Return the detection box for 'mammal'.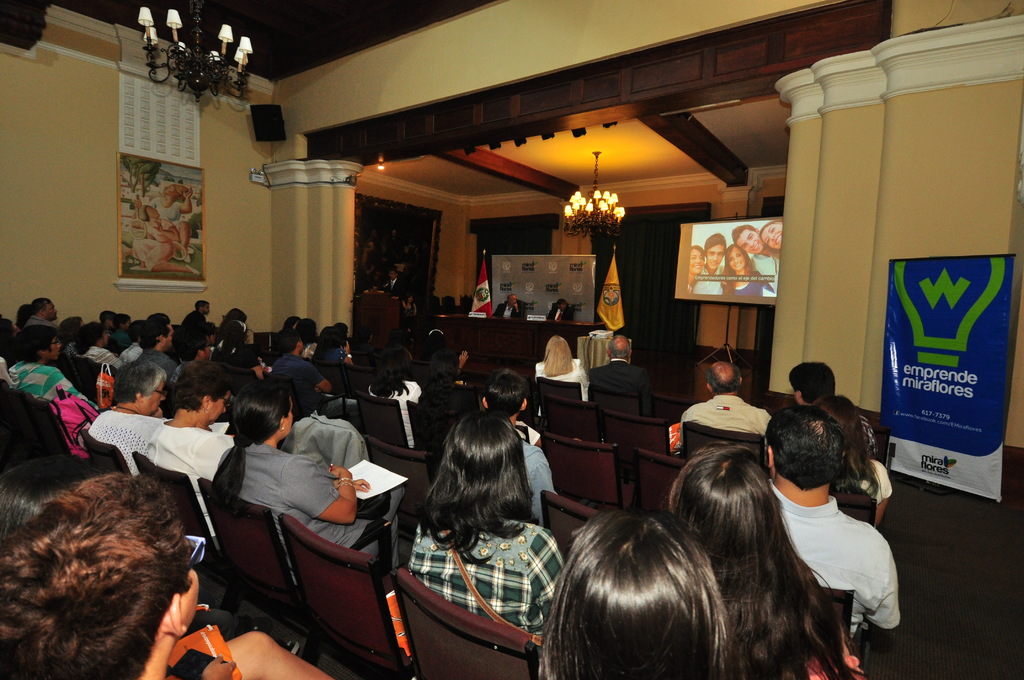
(688,245,706,287).
